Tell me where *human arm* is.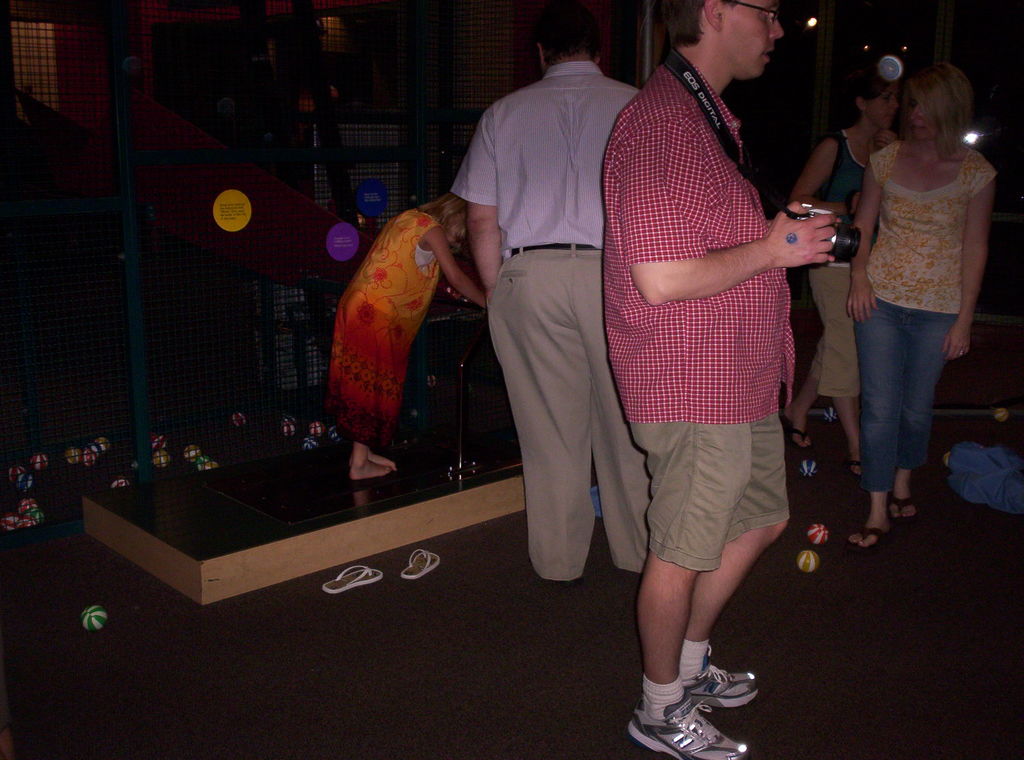
*human arm* is at rect(842, 154, 879, 326).
